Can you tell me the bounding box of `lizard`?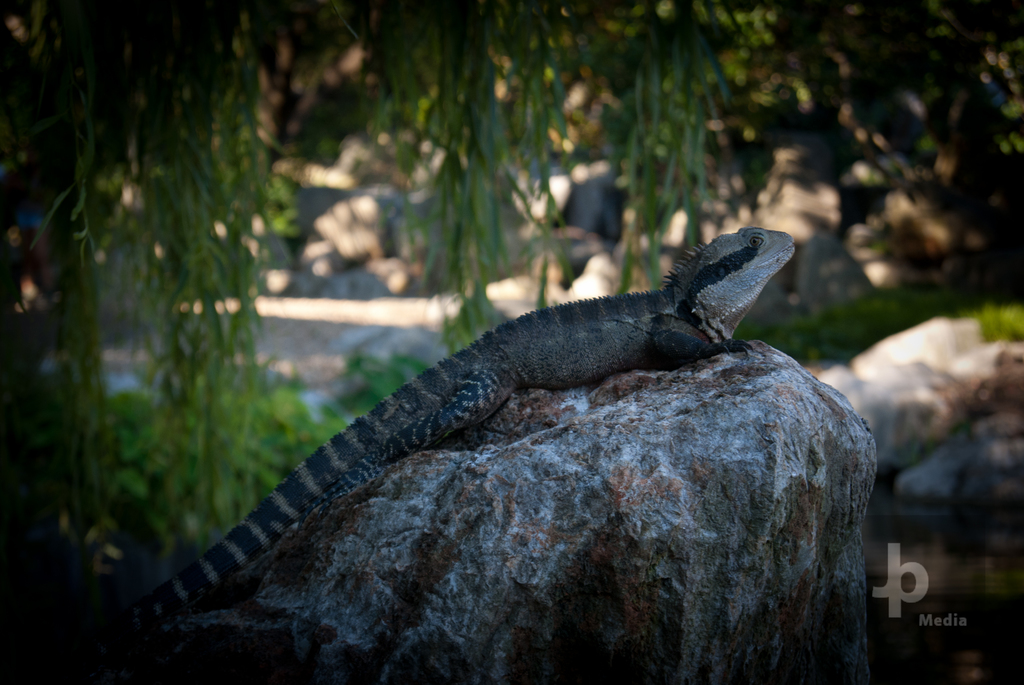
left=122, top=228, right=854, bottom=641.
